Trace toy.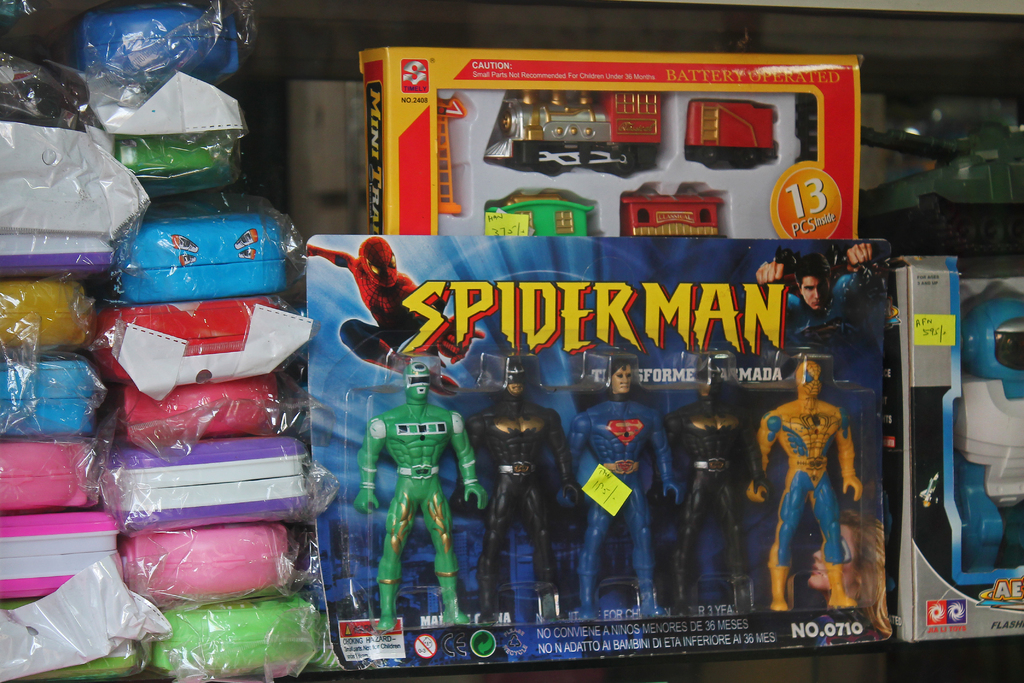
Traced to [left=556, top=358, right=691, bottom=625].
